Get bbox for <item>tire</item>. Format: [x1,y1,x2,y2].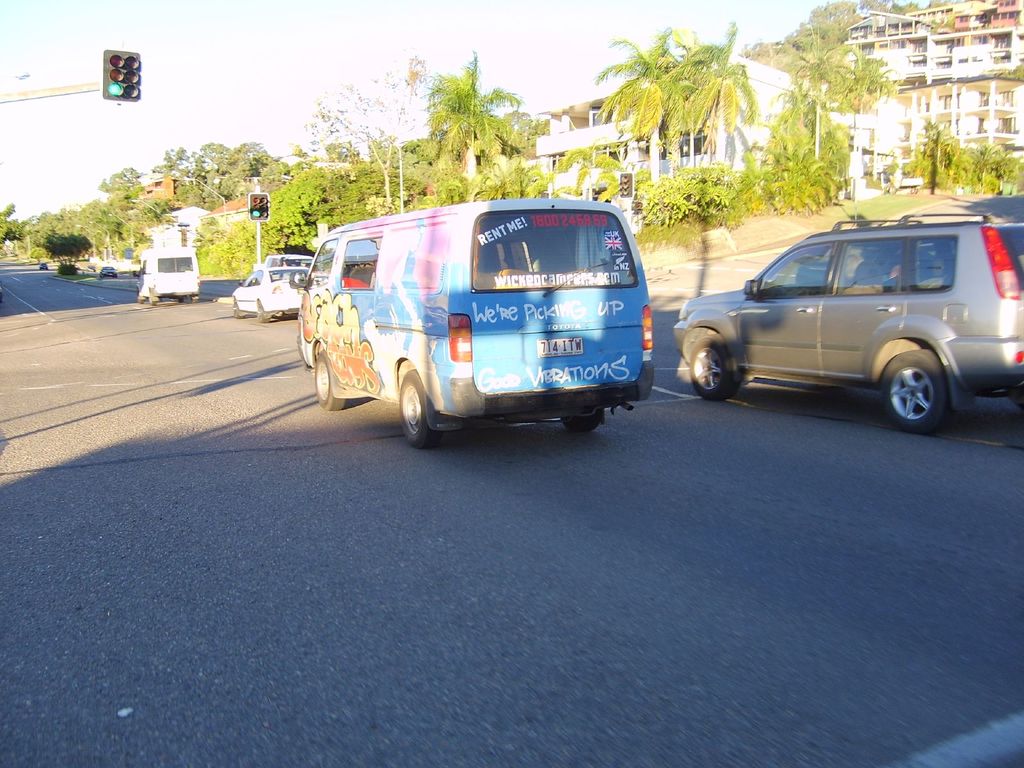
[232,300,244,318].
